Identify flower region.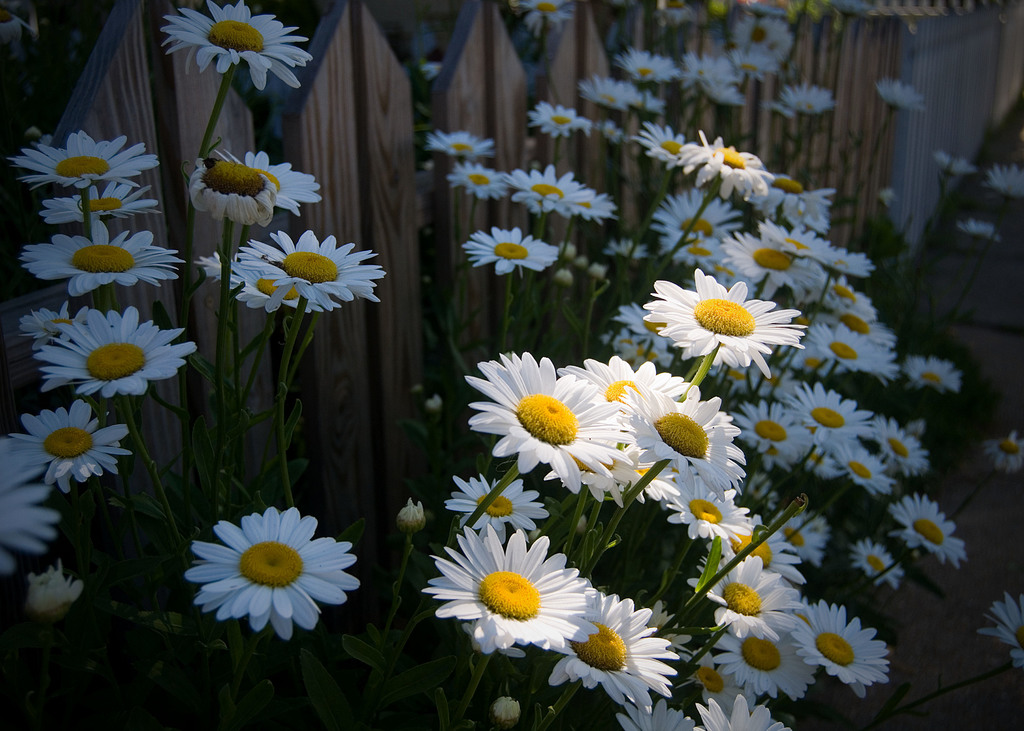
Region: 784:86:839:115.
